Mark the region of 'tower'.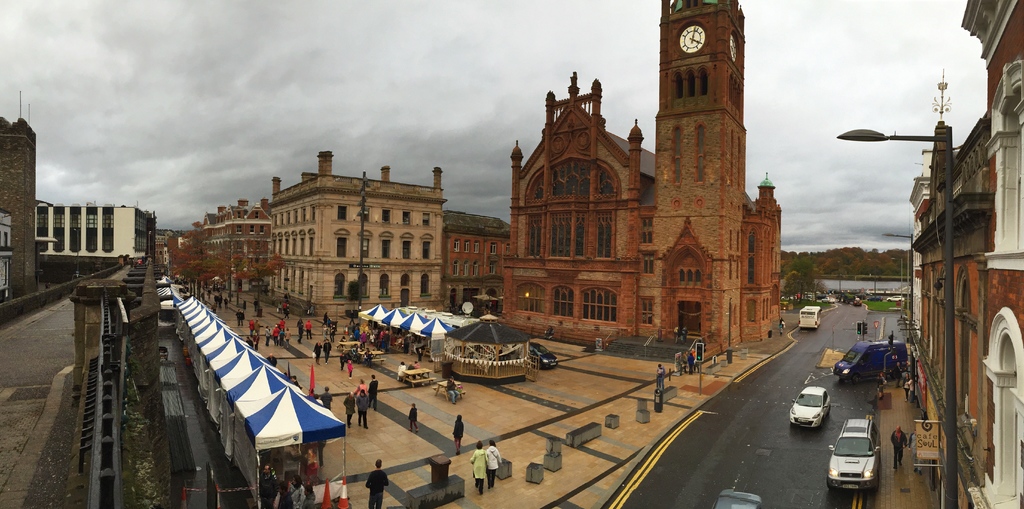
Region: {"left": 498, "top": 0, "right": 780, "bottom": 359}.
